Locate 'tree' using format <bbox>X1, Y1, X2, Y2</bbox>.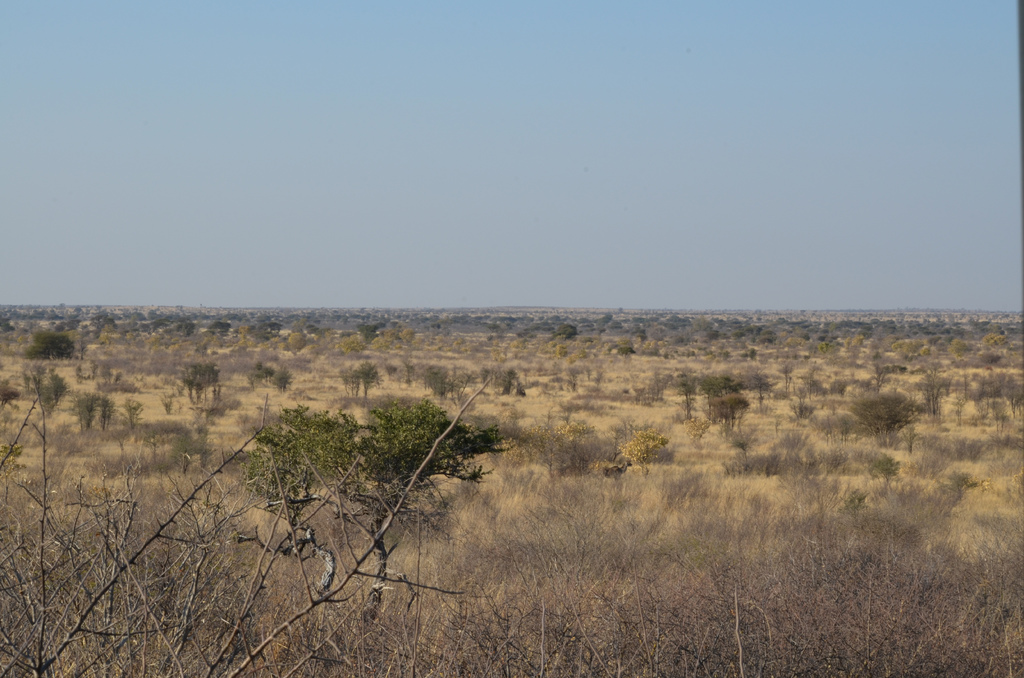
<bbox>488, 368, 525, 397</bbox>.
